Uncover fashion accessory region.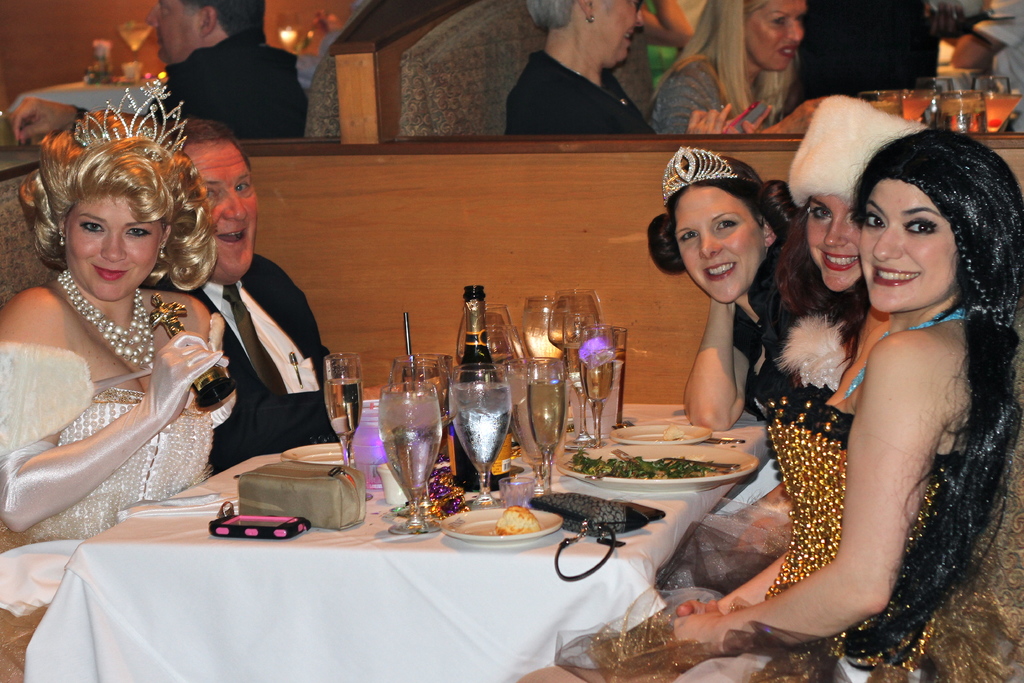
Uncovered: crop(48, 268, 153, 368).
